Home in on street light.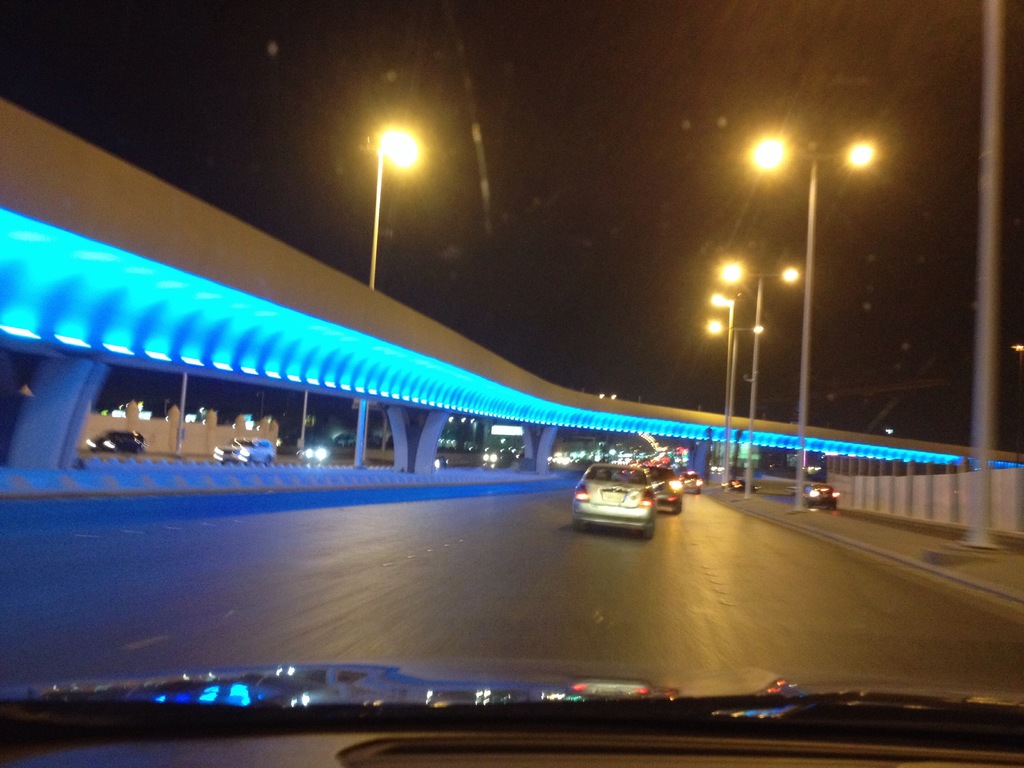
Homed in at [x1=697, y1=317, x2=727, y2=449].
